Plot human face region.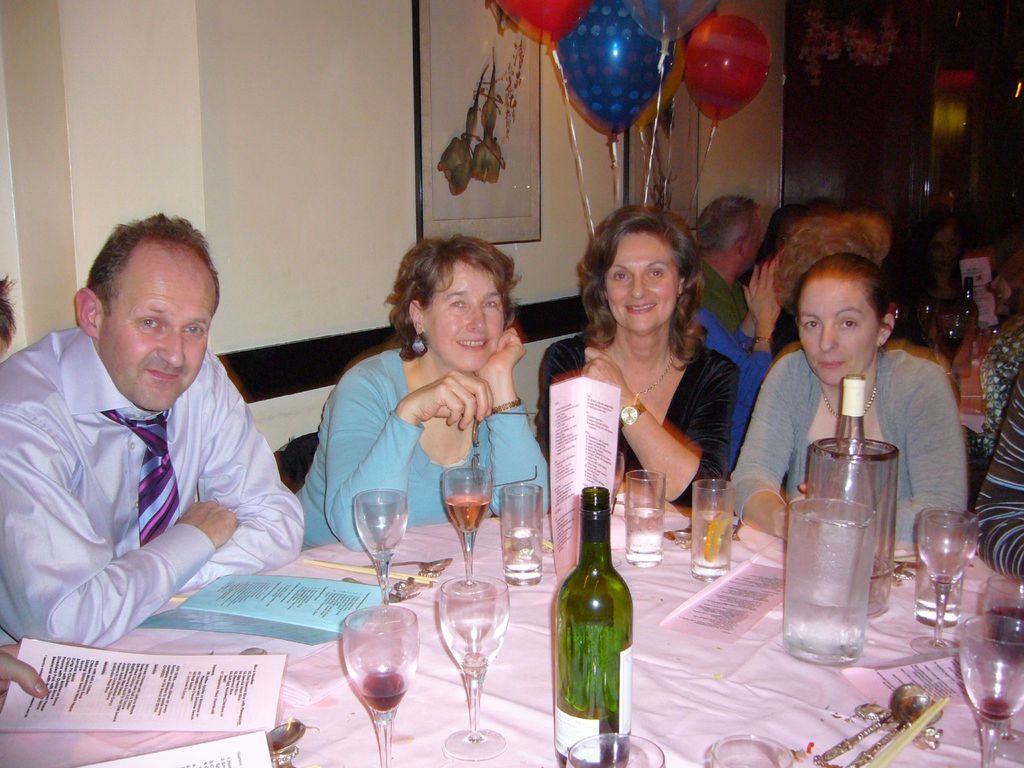
Plotted at 935,225,959,267.
